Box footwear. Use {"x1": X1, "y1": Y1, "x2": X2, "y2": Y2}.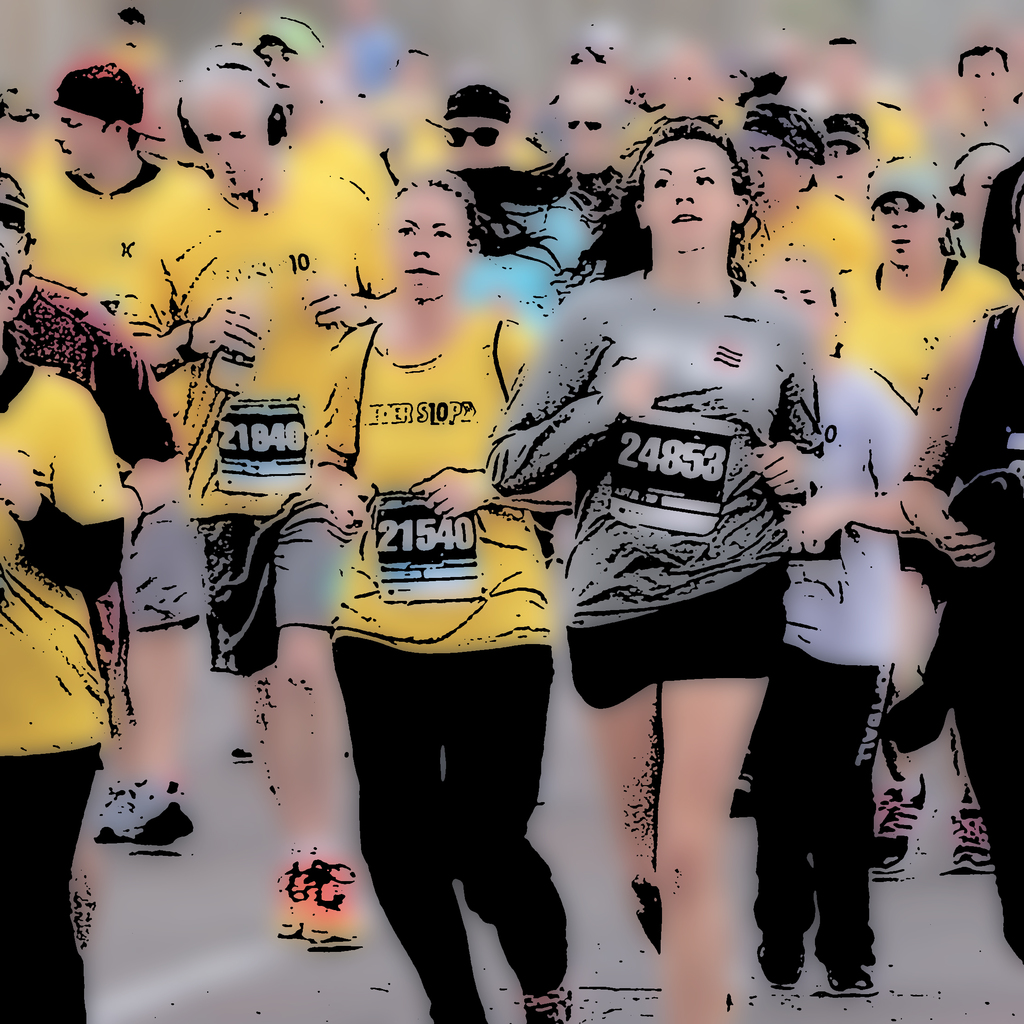
{"x1": 824, "y1": 958, "x2": 884, "y2": 995}.
